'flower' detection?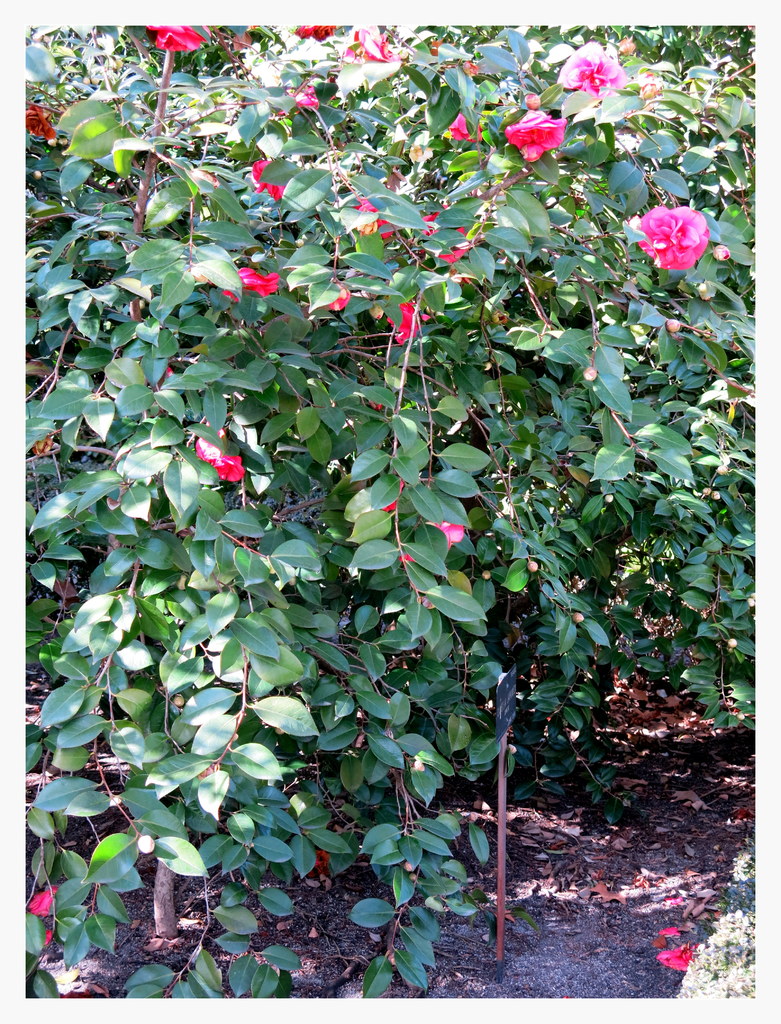
bbox(343, 20, 394, 61)
